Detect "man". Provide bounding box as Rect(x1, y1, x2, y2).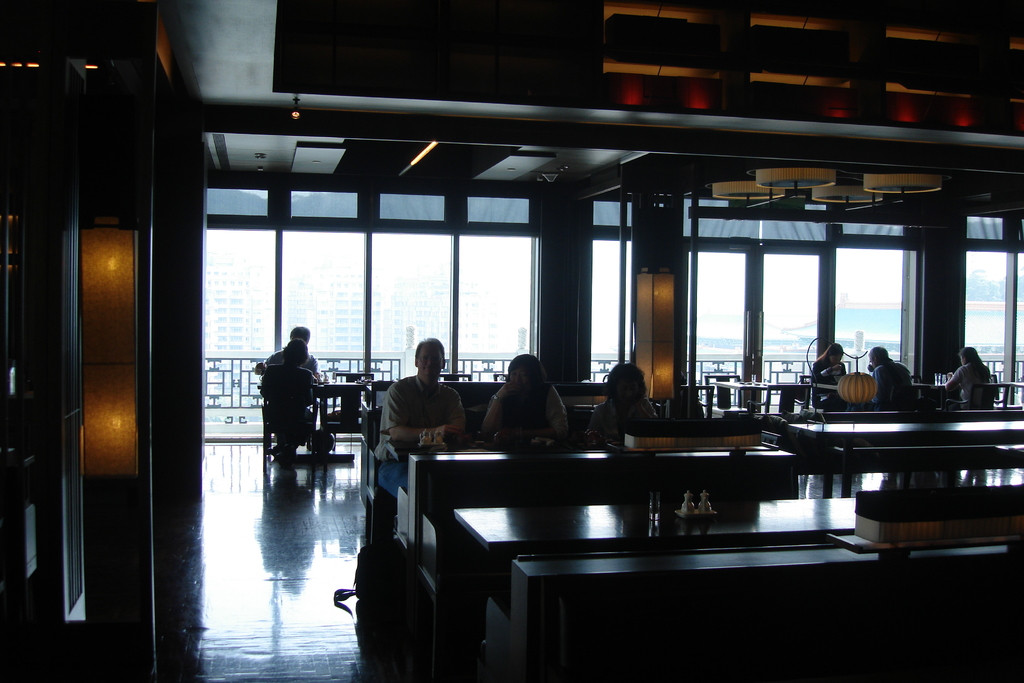
Rect(256, 325, 323, 453).
